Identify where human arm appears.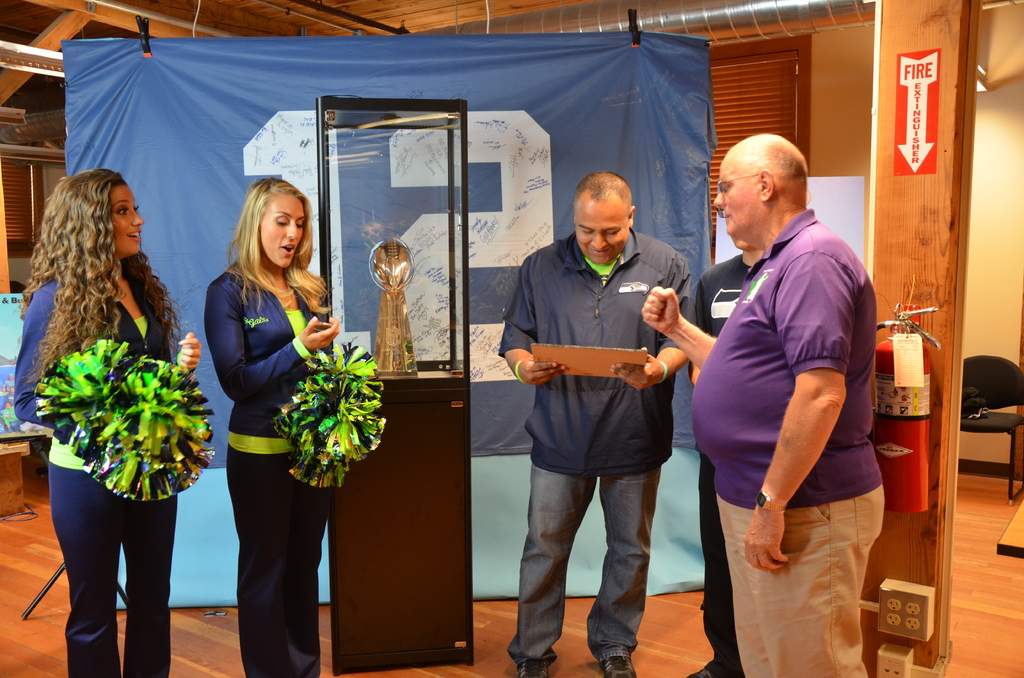
Appears at Rect(687, 276, 706, 385).
